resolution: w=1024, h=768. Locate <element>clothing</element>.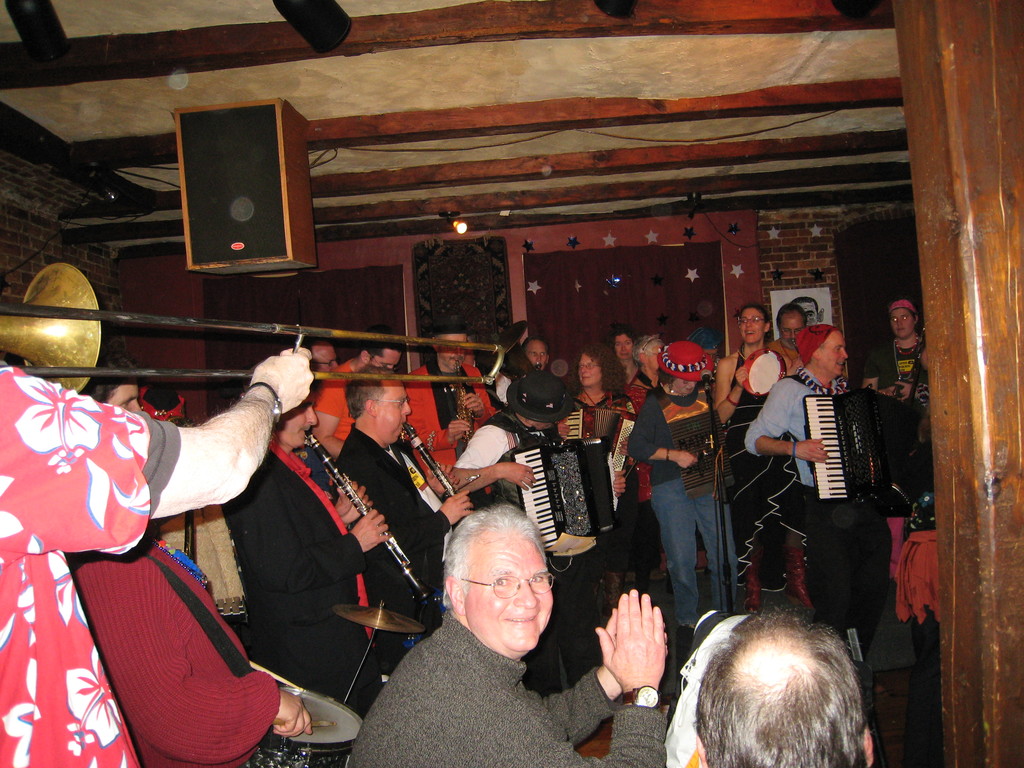
<box>407,363,500,483</box>.
